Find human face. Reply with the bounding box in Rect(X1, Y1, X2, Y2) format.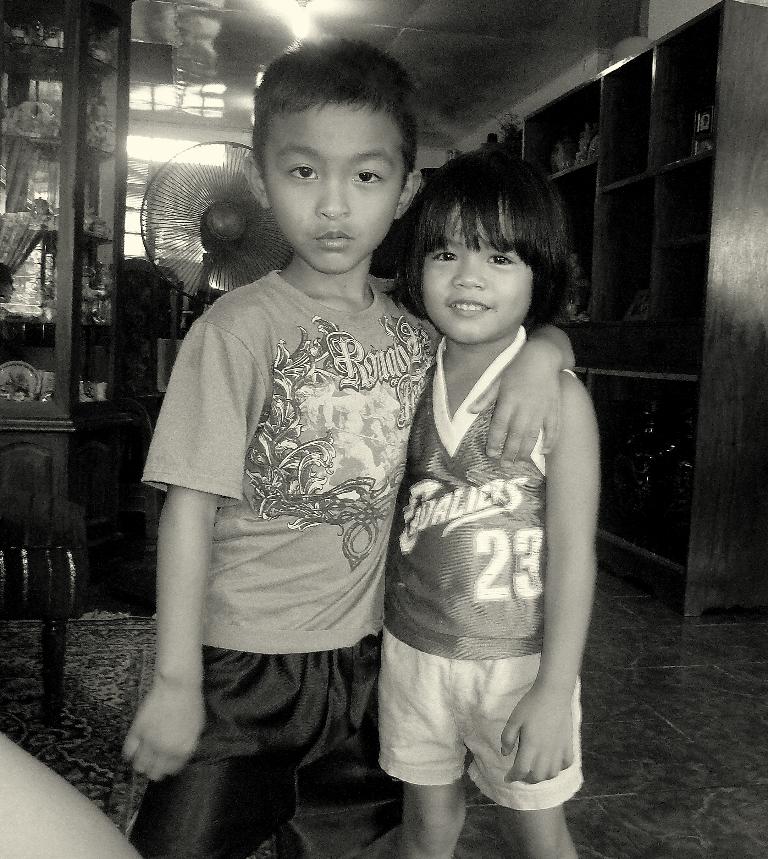
Rect(423, 200, 533, 342).
